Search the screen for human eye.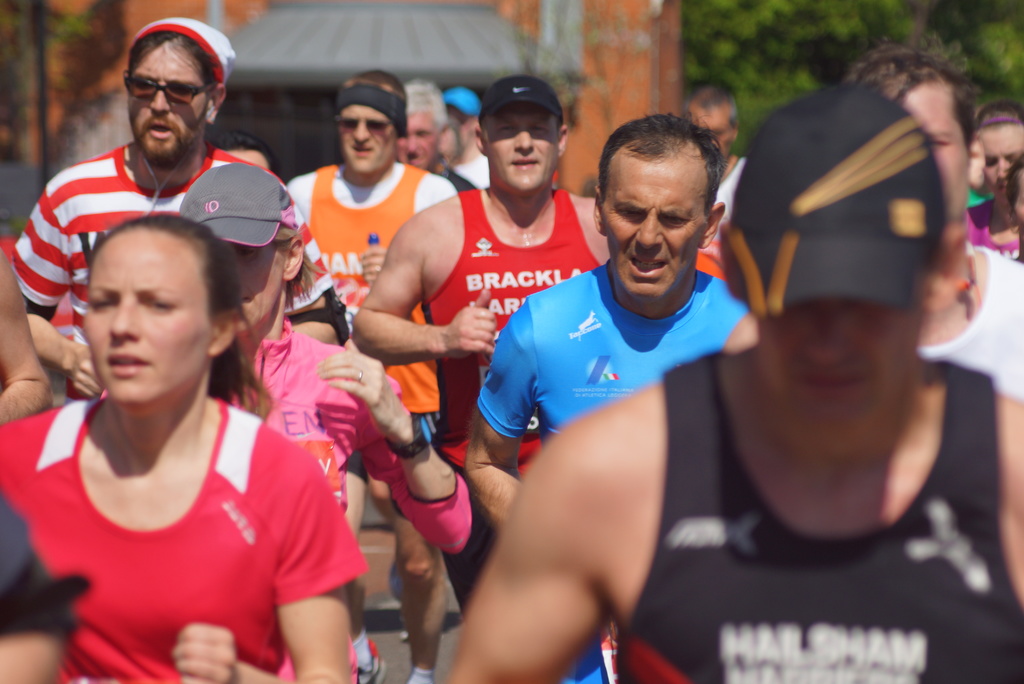
Found at detection(530, 125, 550, 136).
